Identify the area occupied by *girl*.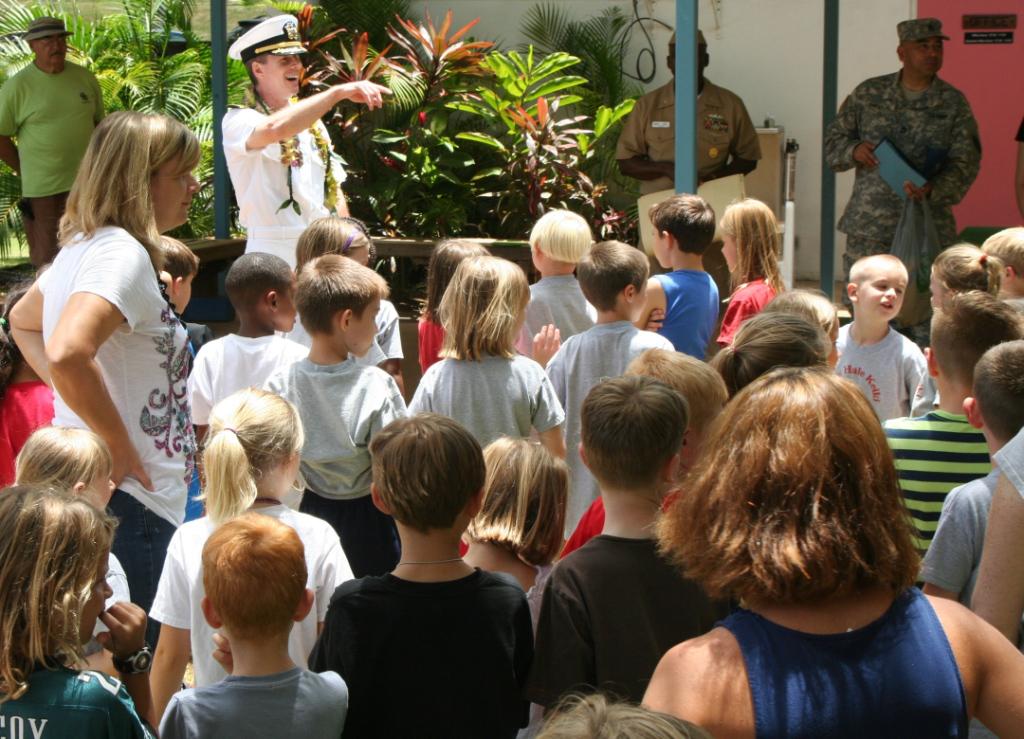
Area: (x1=0, y1=424, x2=139, y2=666).
